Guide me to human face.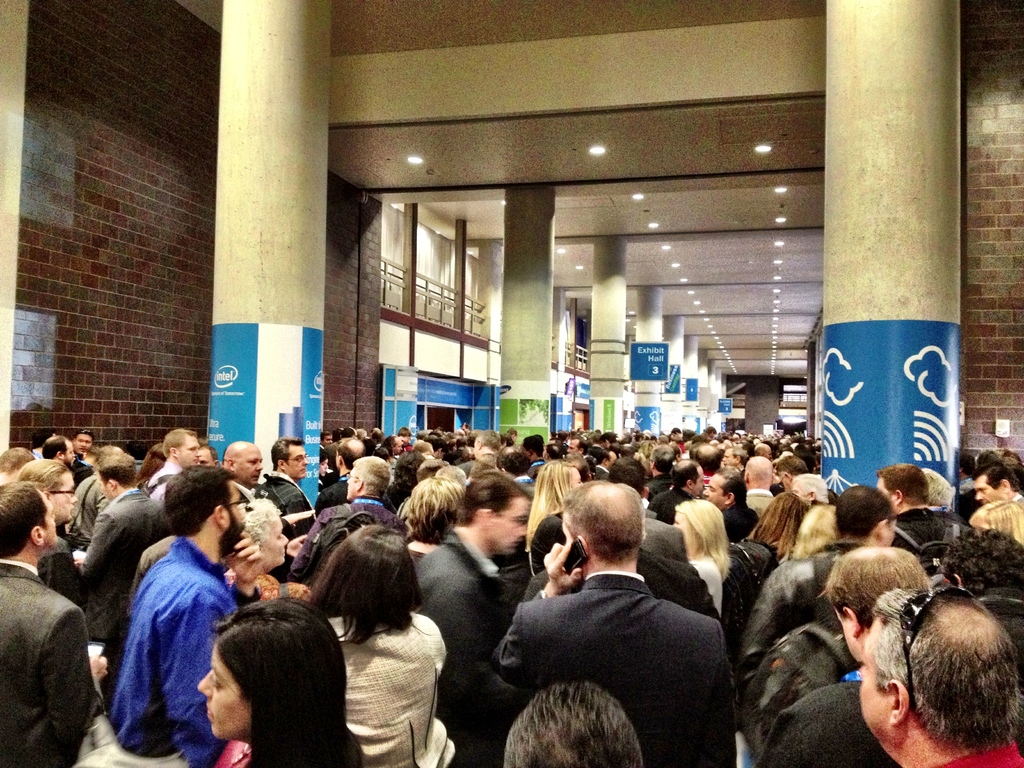
Guidance: Rect(321, 436, 331, 444).
